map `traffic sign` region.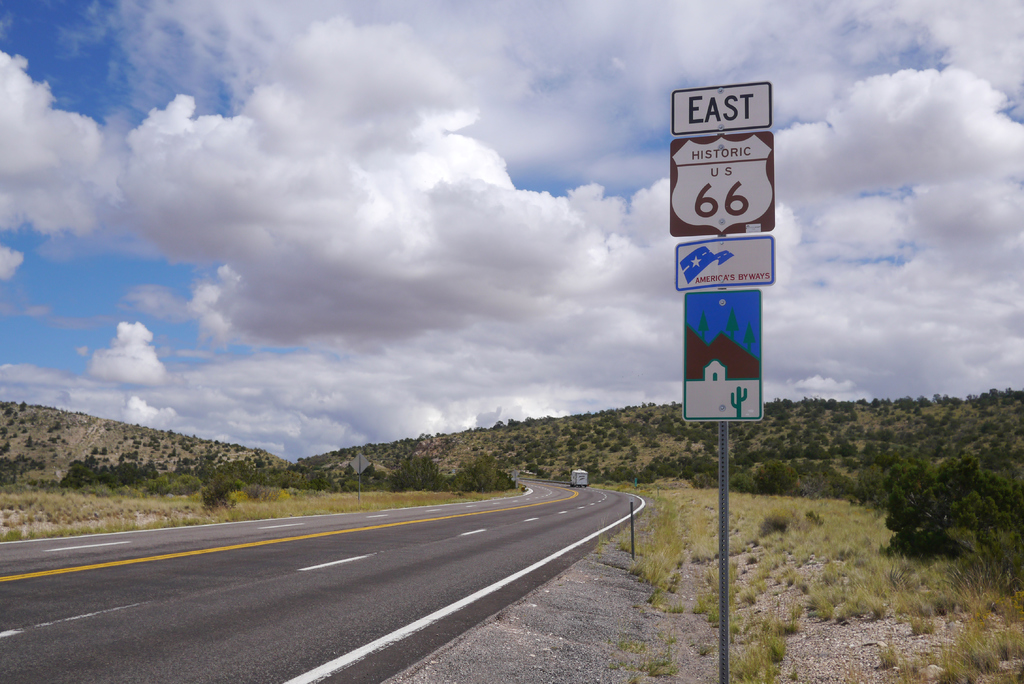
Mapped to (left=666, top=82, right=772, bottom=129).
